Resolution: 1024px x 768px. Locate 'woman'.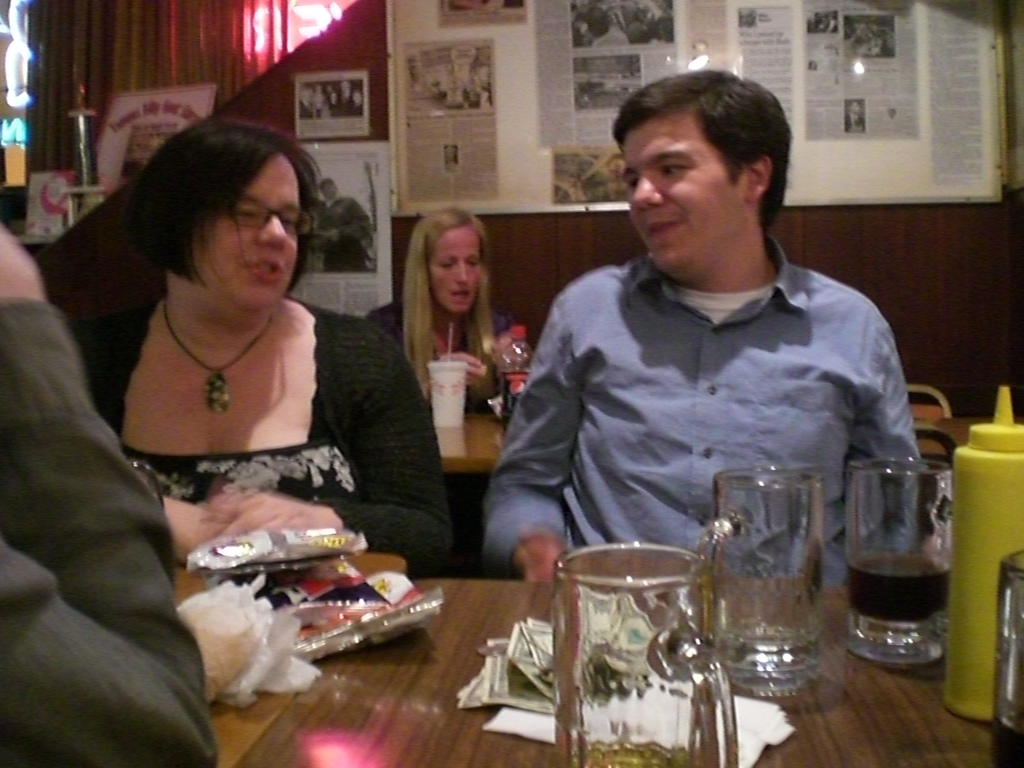
locate(54, 110, 408, 601).
